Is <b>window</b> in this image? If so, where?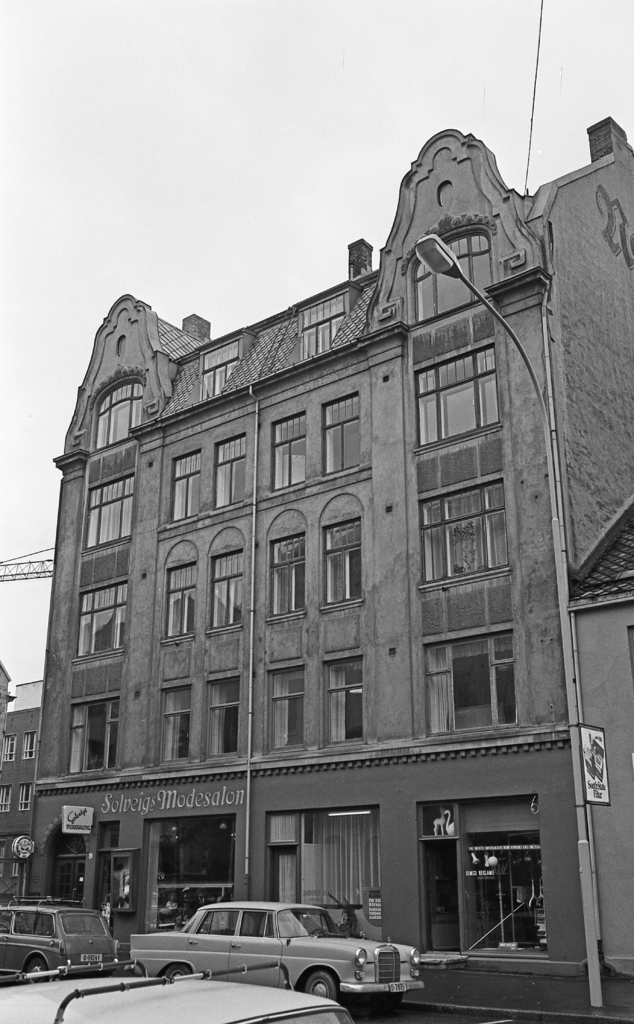
Yes, at [211,524,248,633].
